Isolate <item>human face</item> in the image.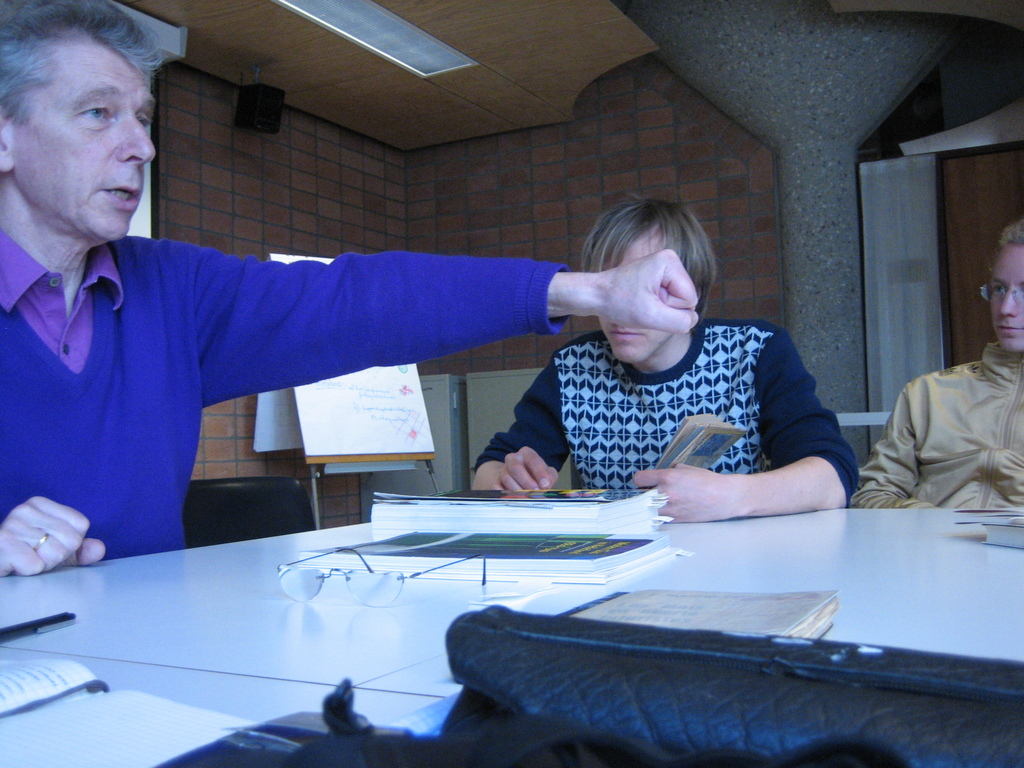
Isolated region: x1=594 y1=225 x2=676 y2=364.
